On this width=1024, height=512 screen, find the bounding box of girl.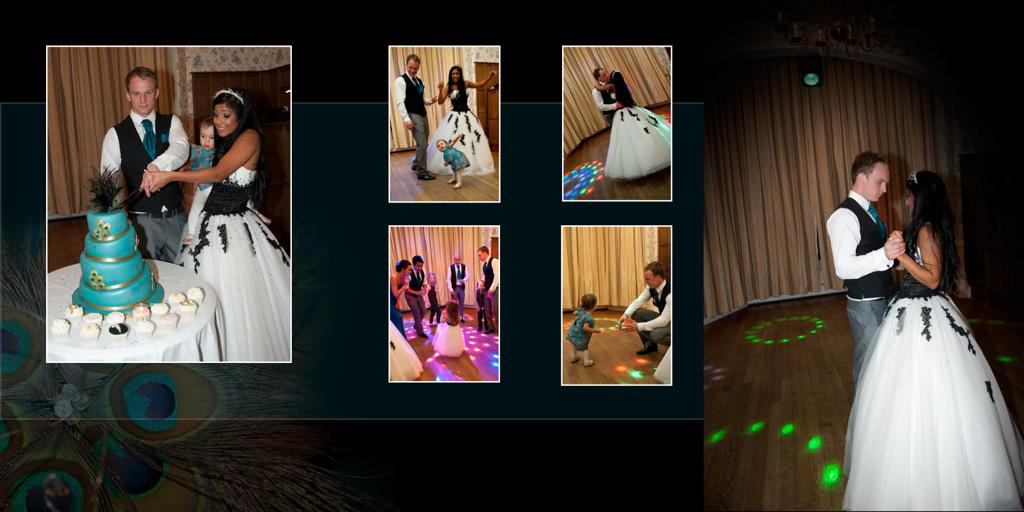
Bounding box: (149, 87, 298, 360).
